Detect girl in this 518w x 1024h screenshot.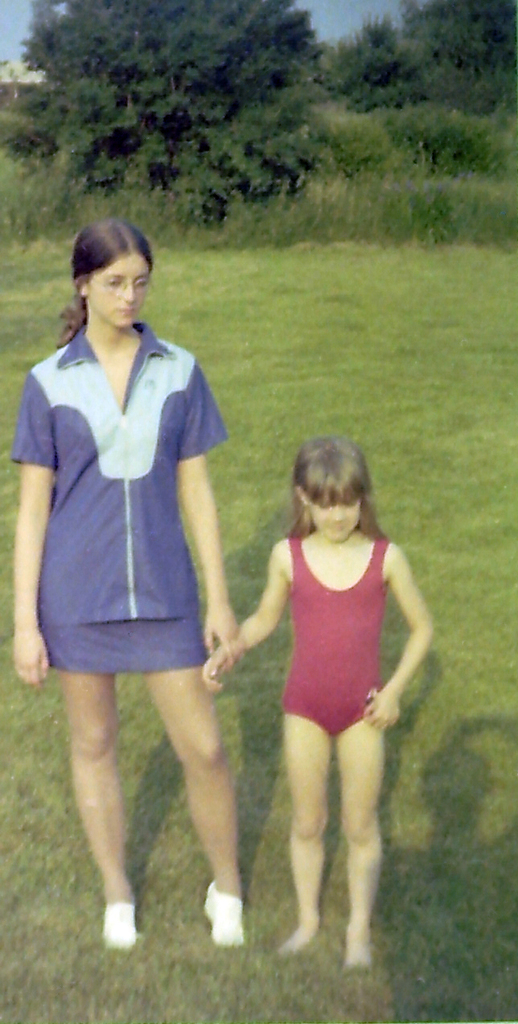
Detection: [x1=199, y1=436, x2=436, y2=967].
